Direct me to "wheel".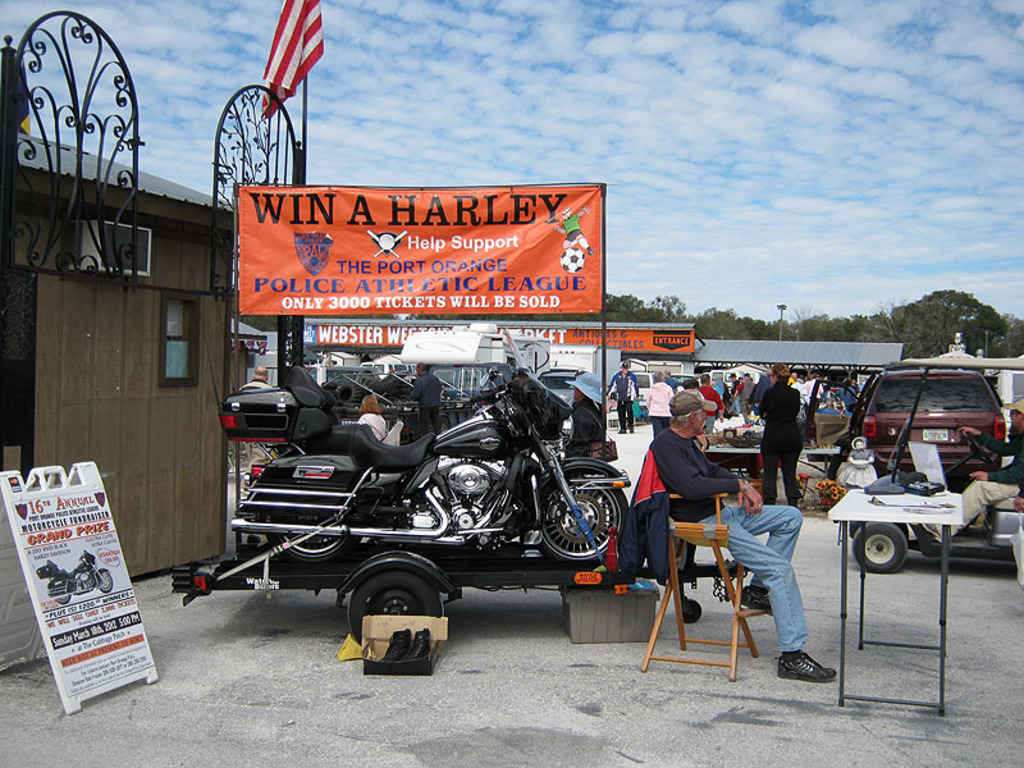
Direction: left=333, top=575, right=443, bottom=666.
